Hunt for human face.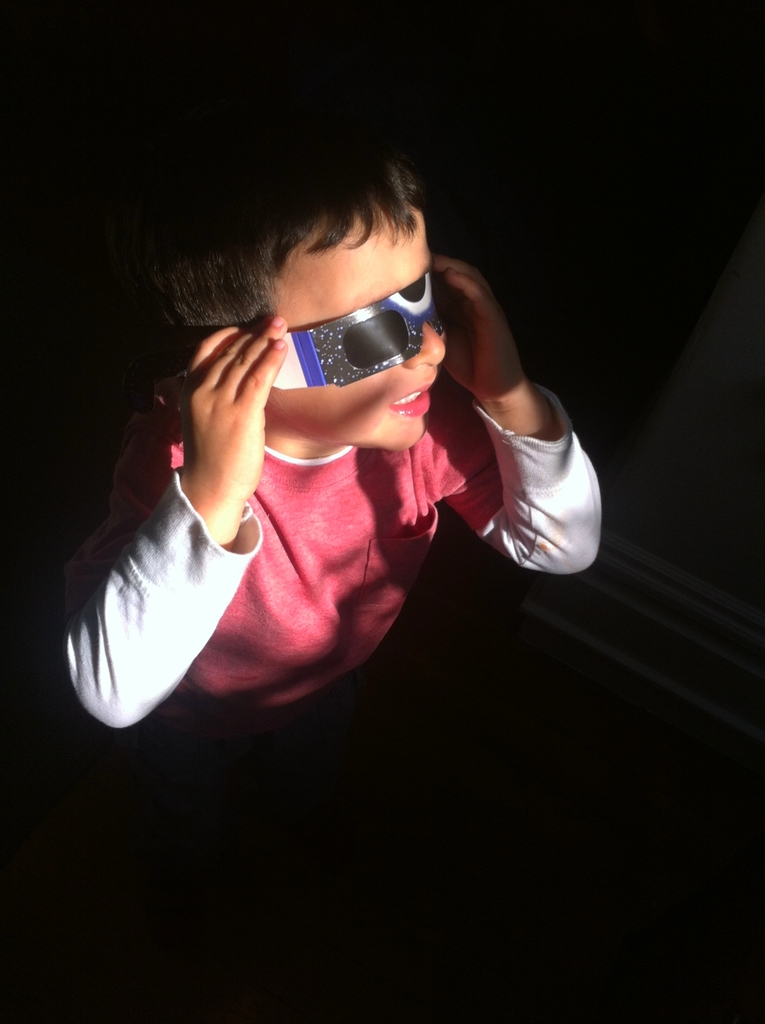
Hunted down at box=[252, 189, 436, 449].
